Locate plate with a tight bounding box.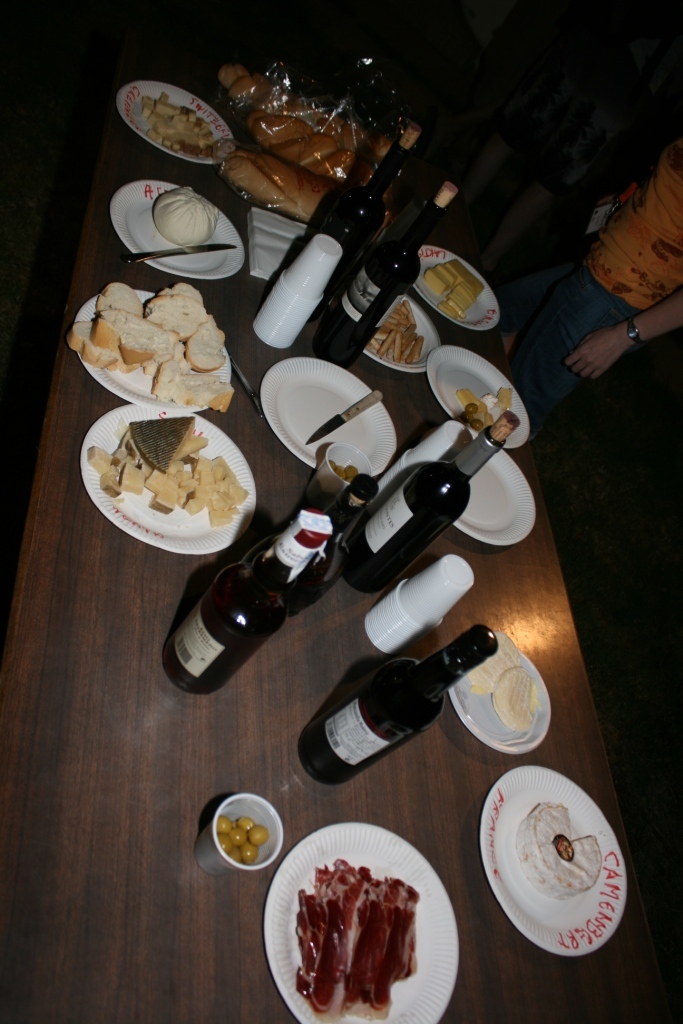
262:821:462:1023.
